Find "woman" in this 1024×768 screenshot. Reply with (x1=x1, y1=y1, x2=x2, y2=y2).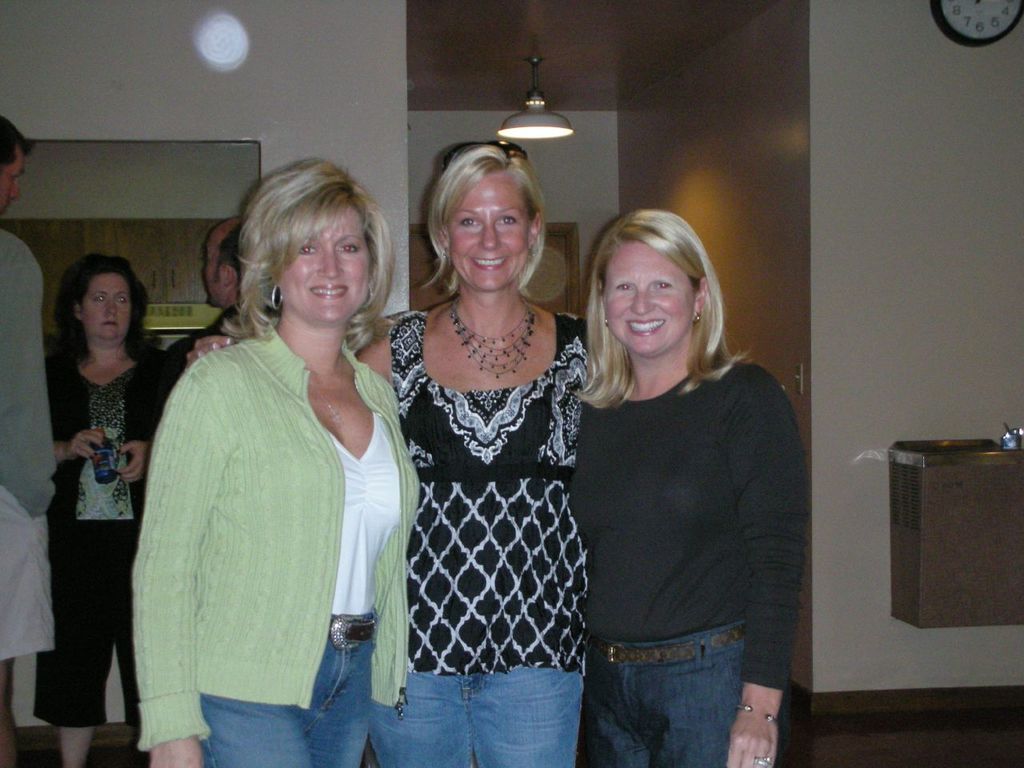
(x1=44, y1=248, x2=182, y2=767).
